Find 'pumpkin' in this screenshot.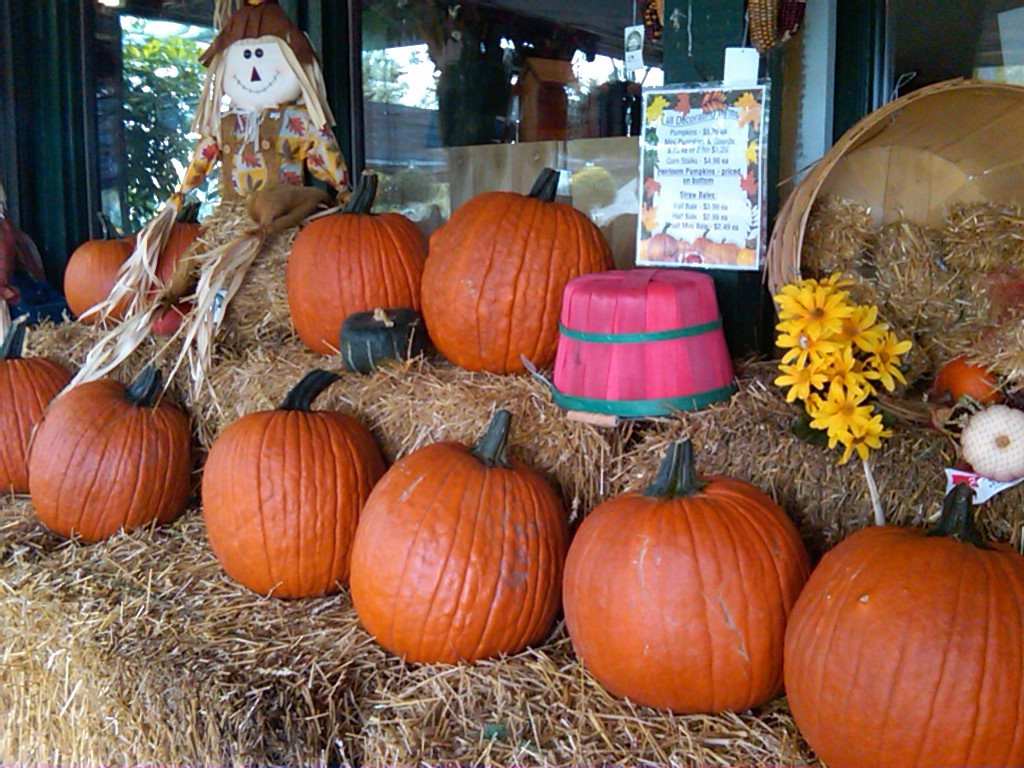
The bounding box for 'pumpkin' is pyautogui.locateOnScreen(154, 202, 202, 298).
